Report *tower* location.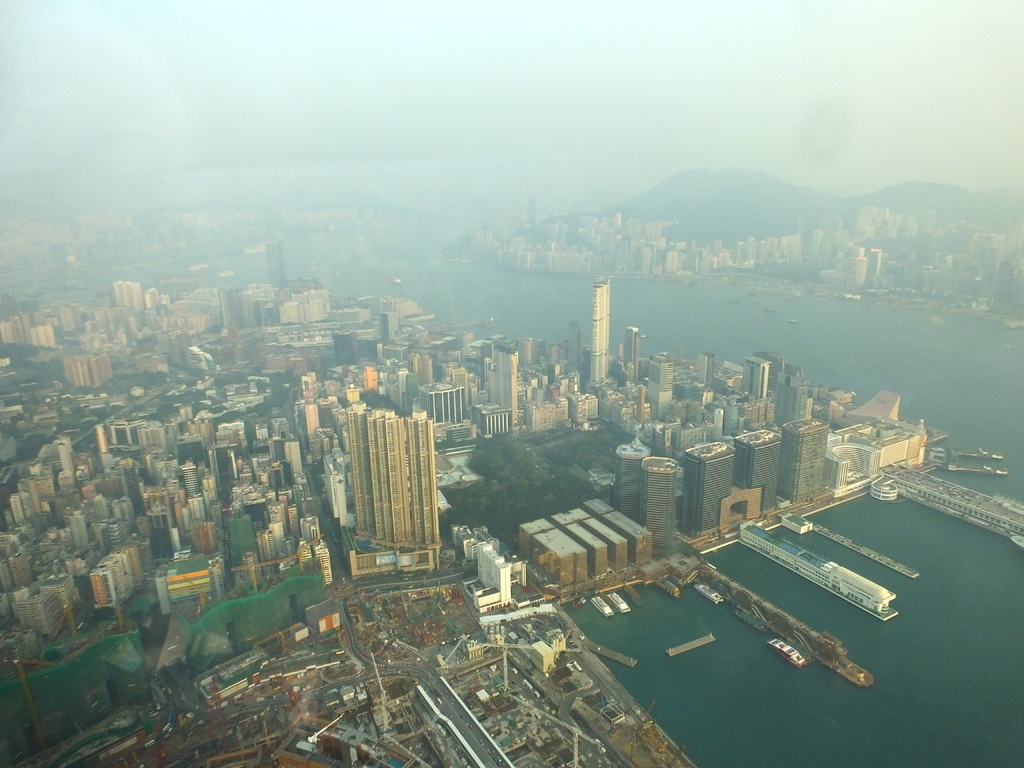
Report: box=[469, 404, 515, 438].
